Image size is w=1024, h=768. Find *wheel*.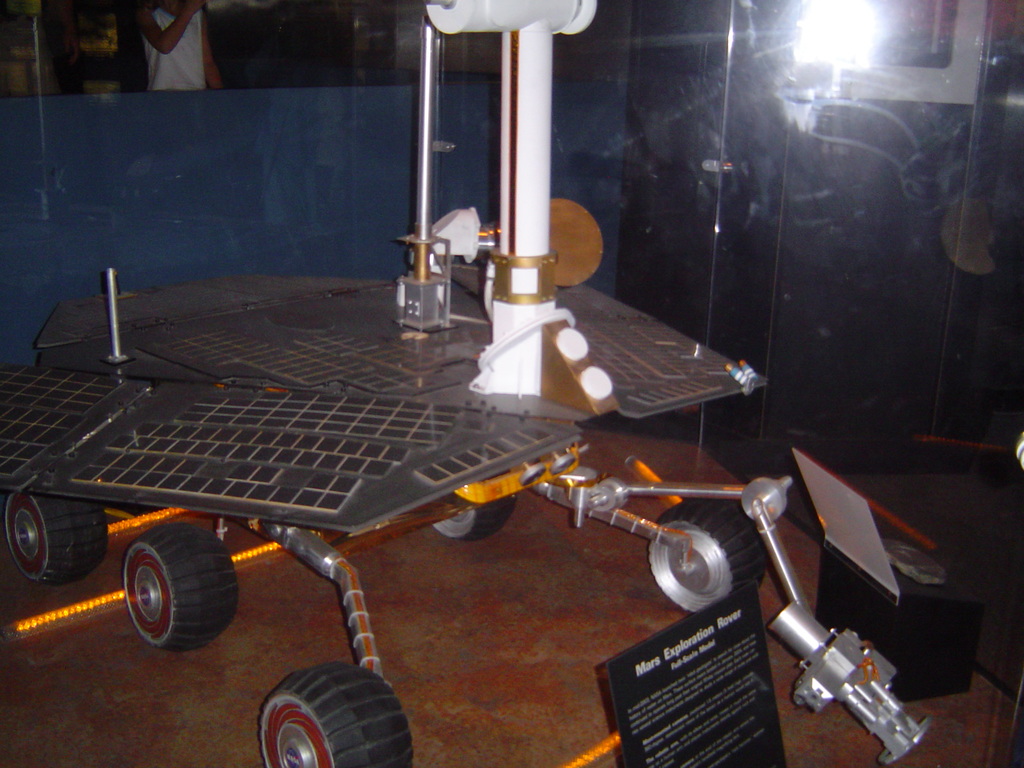
bbox(0, 485, 109, 586).
